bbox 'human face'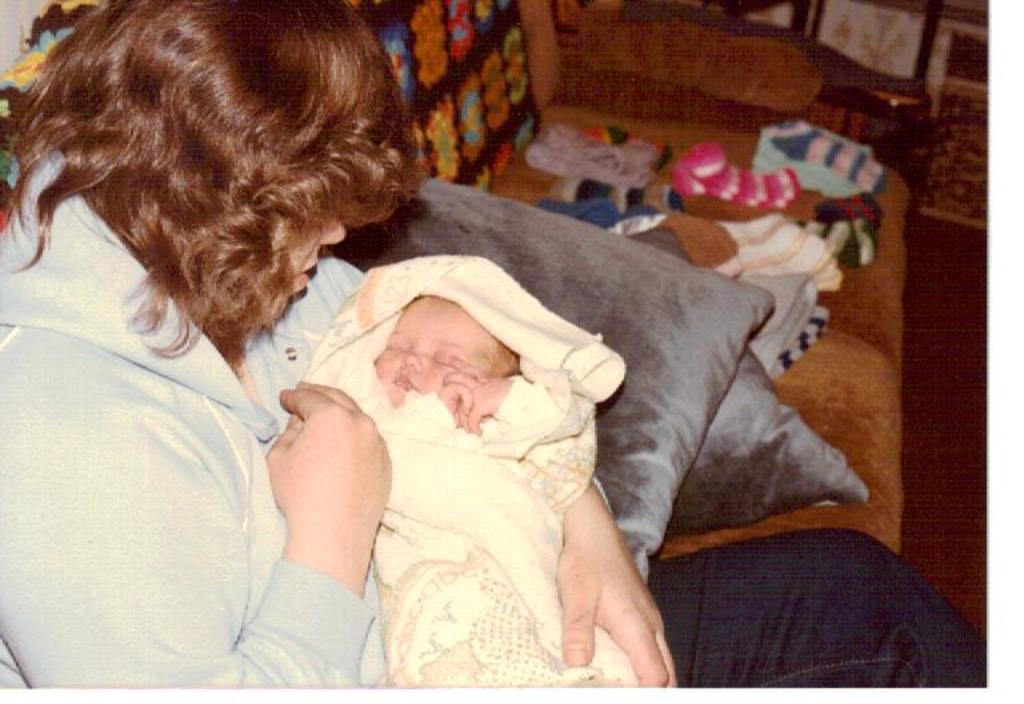
[268,211,347,303]
